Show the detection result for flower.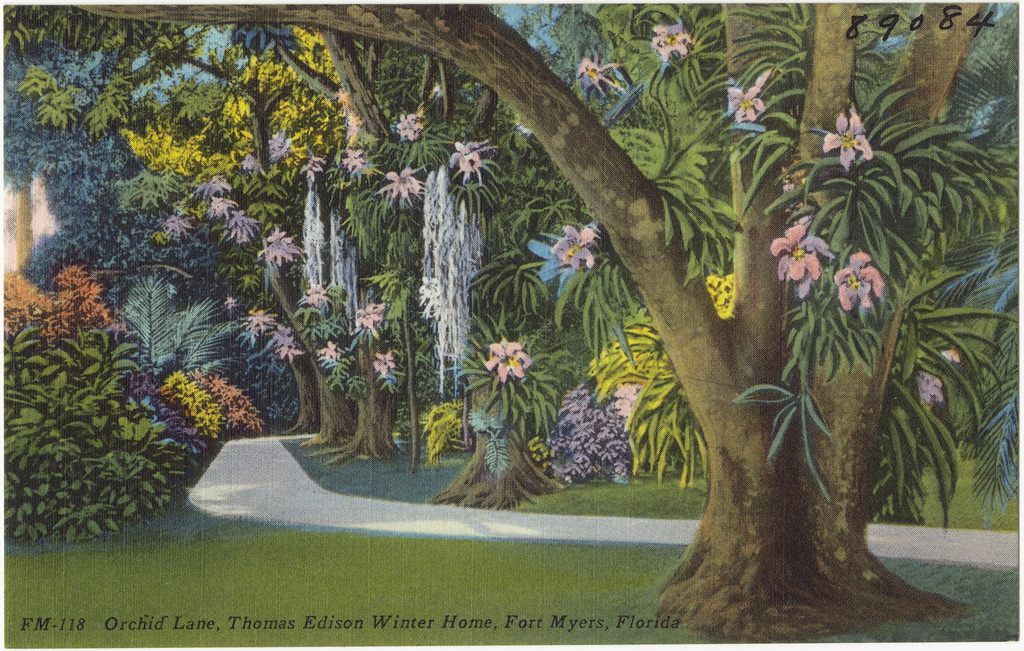
Rect(375, 169, 423, 199).
